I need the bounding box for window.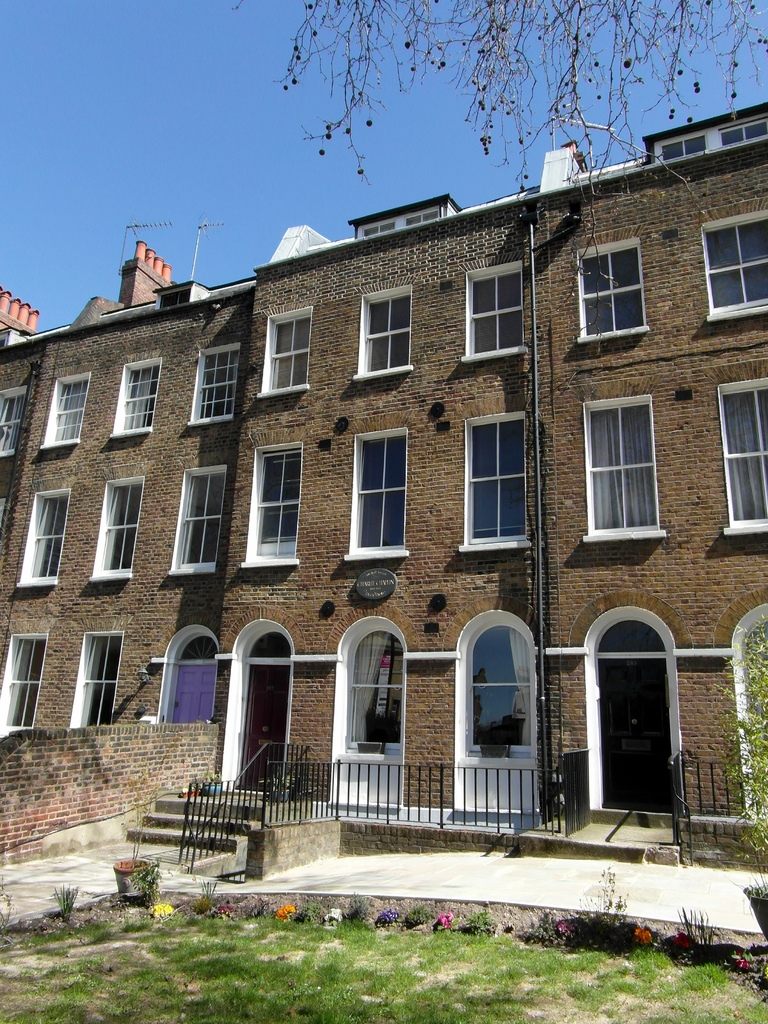
Here it is: region(469, 265, 522, 359).
